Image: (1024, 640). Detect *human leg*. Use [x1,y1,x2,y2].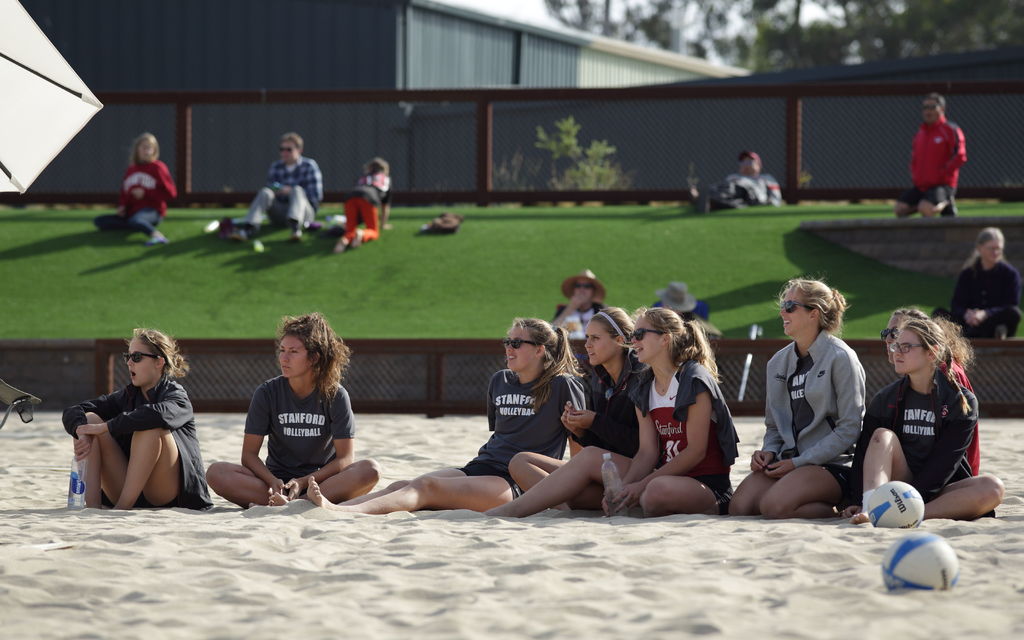
[481,445,636,518].
